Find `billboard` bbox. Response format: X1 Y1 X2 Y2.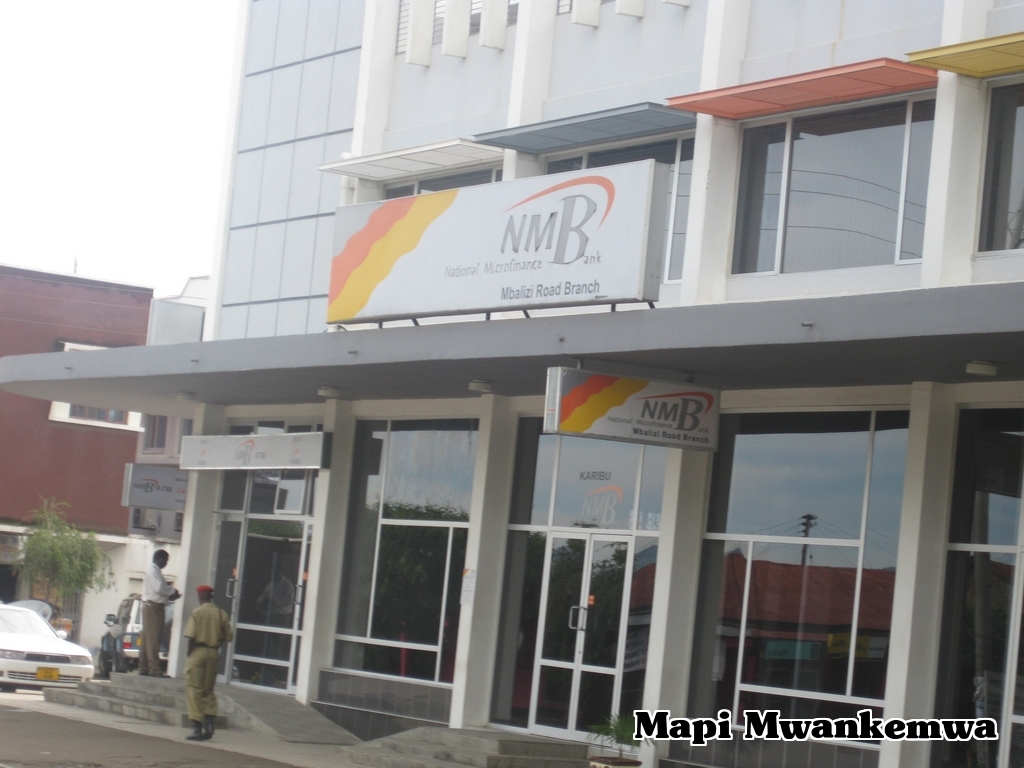
322 189 661 317.
